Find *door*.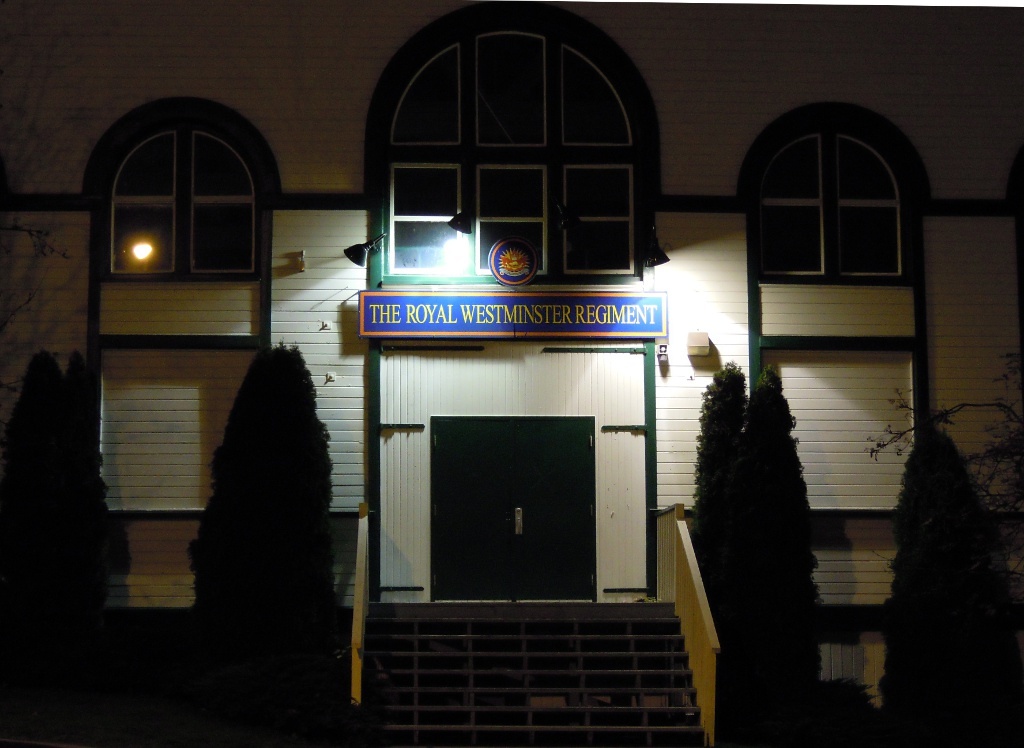
x1=376, y1=339, x2=658, y2=609.
